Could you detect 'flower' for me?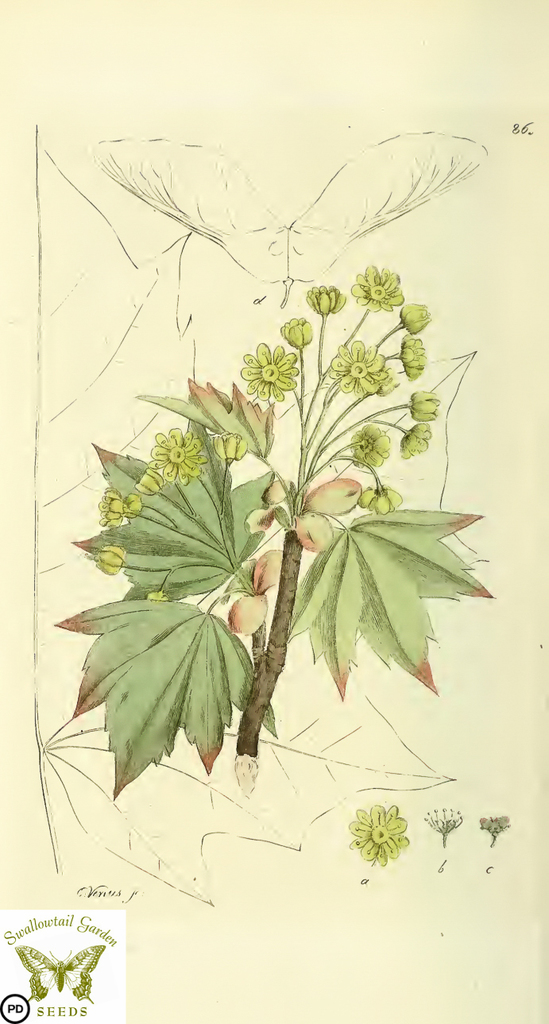
Detection result: locate(346, 799, 408, 861).
